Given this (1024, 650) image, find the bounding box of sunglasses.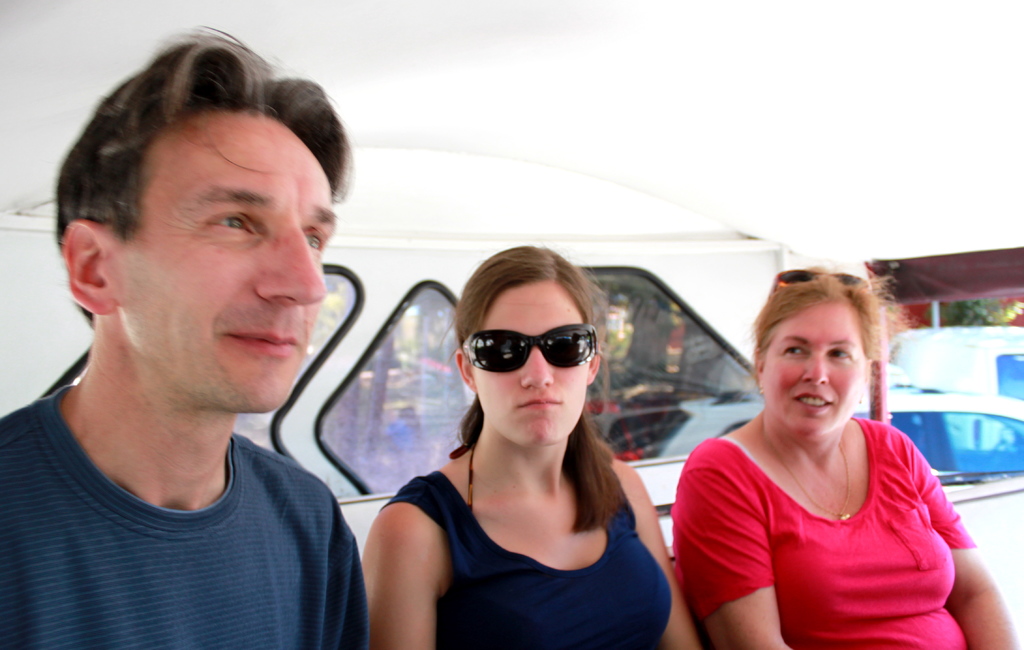
[left=774, top=266, right=871, bottom=288].
